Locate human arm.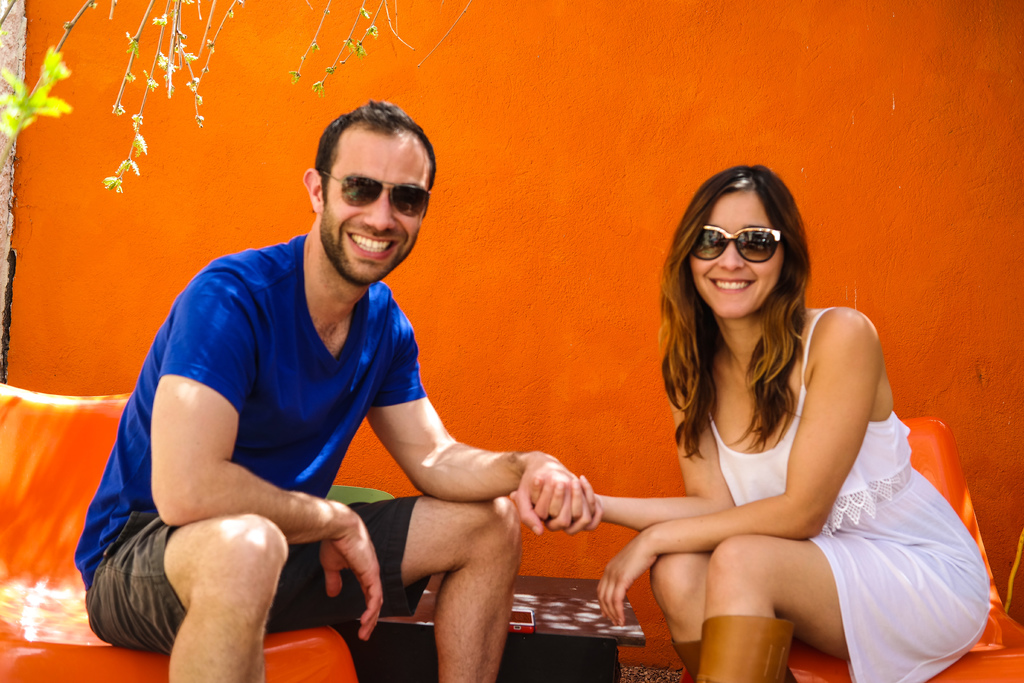
Bounding box: box(592, 305, 881, 636).
